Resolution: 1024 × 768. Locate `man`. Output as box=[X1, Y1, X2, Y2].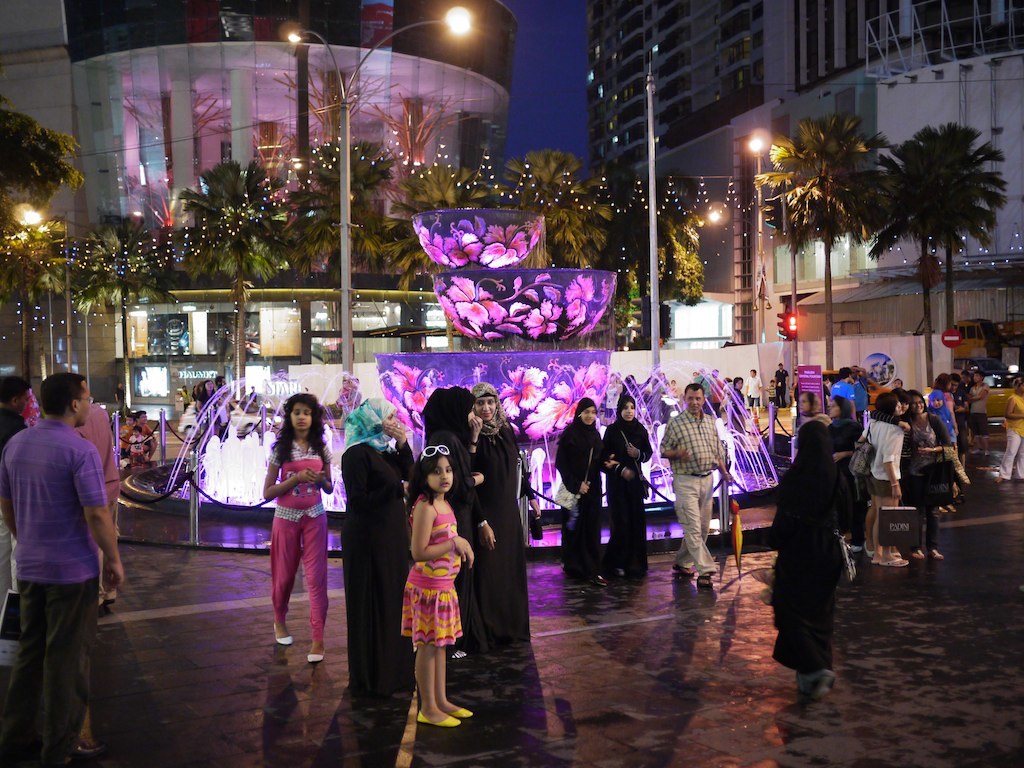
box=[0, 375, 33, 613].
